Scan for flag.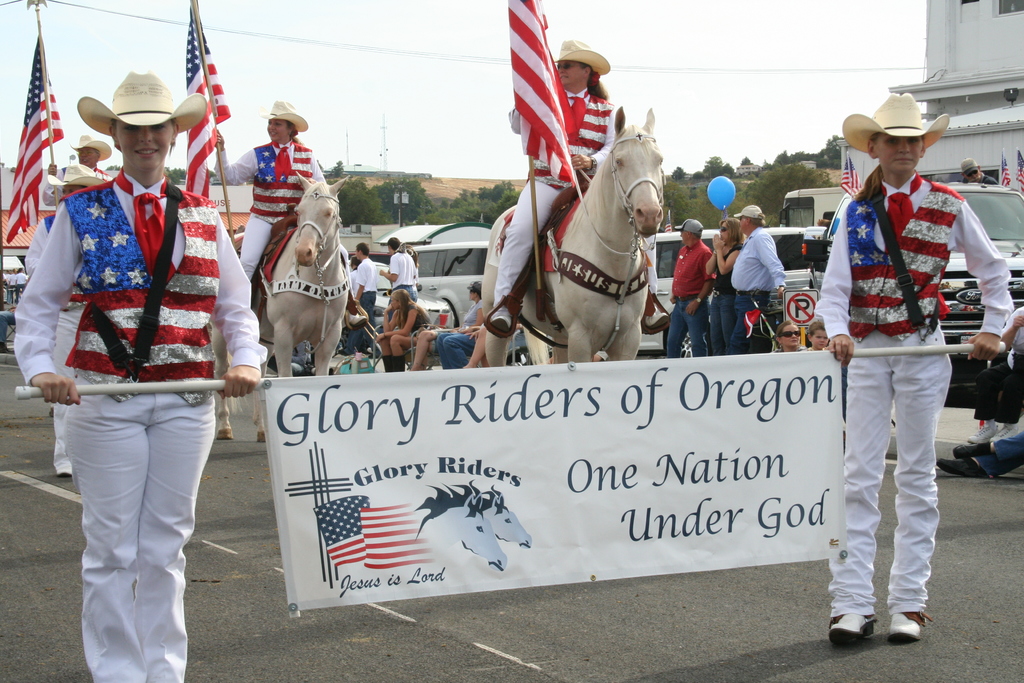
Scan result: Rect(1014, 142, 1023, 197).
